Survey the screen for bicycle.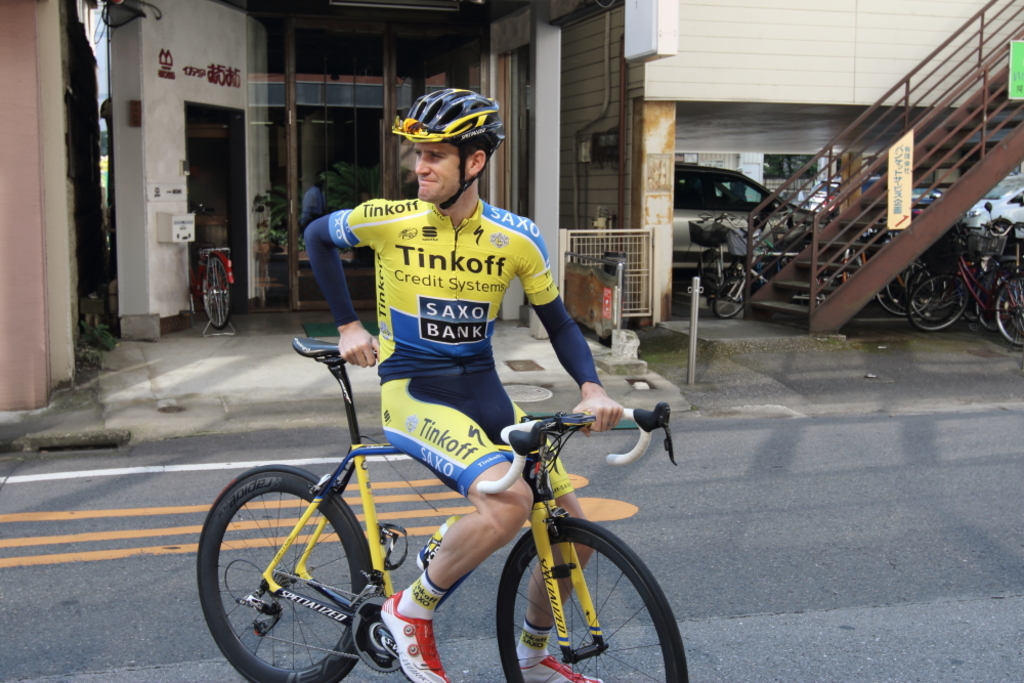
Survey found: bbox=(688, 208, 784, 302).
